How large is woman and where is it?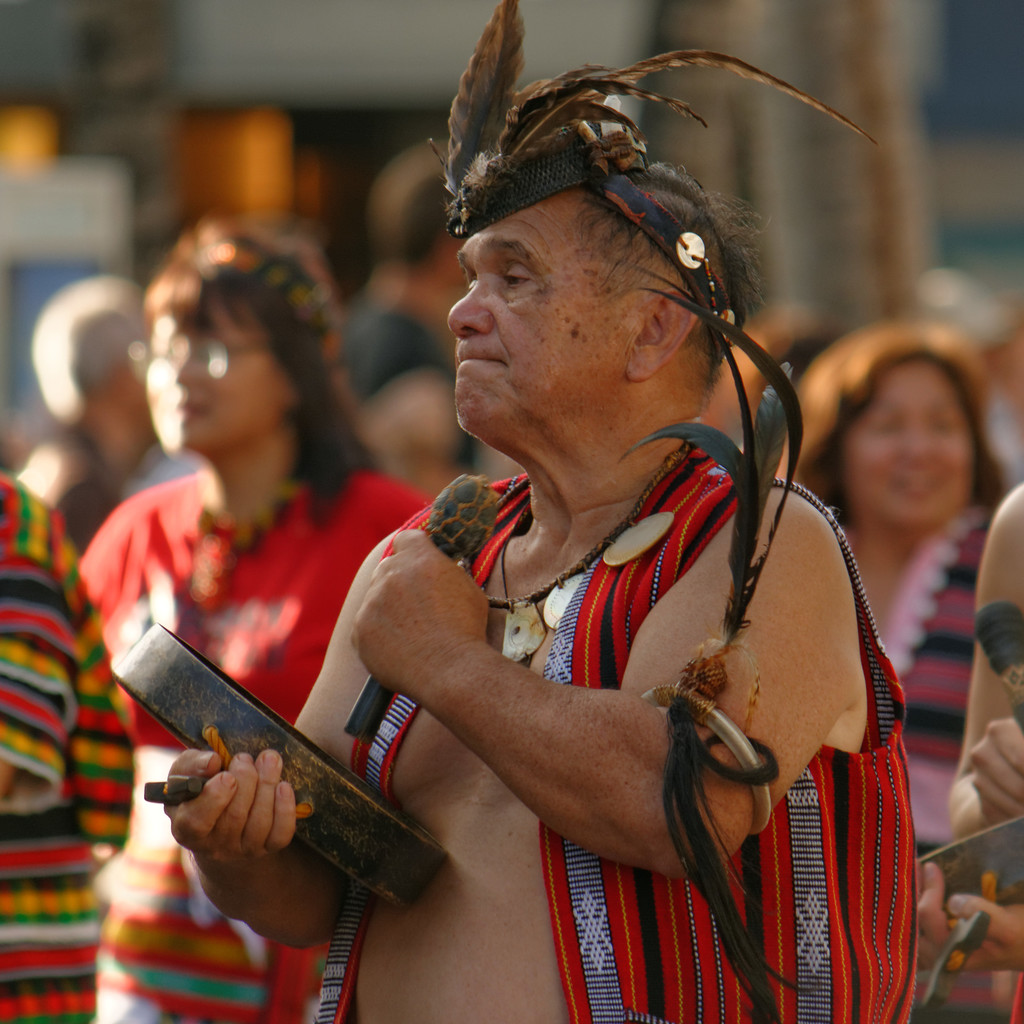
Bounding box: 910/477/1023/1023.
